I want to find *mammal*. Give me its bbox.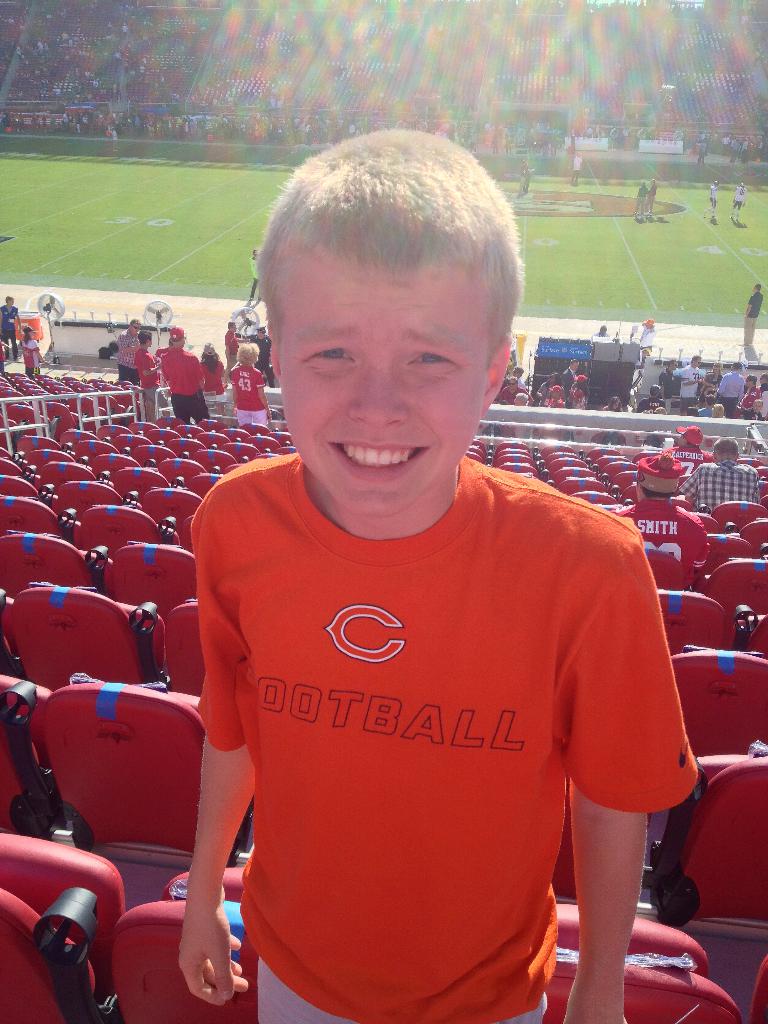
(677,438,758,515).
